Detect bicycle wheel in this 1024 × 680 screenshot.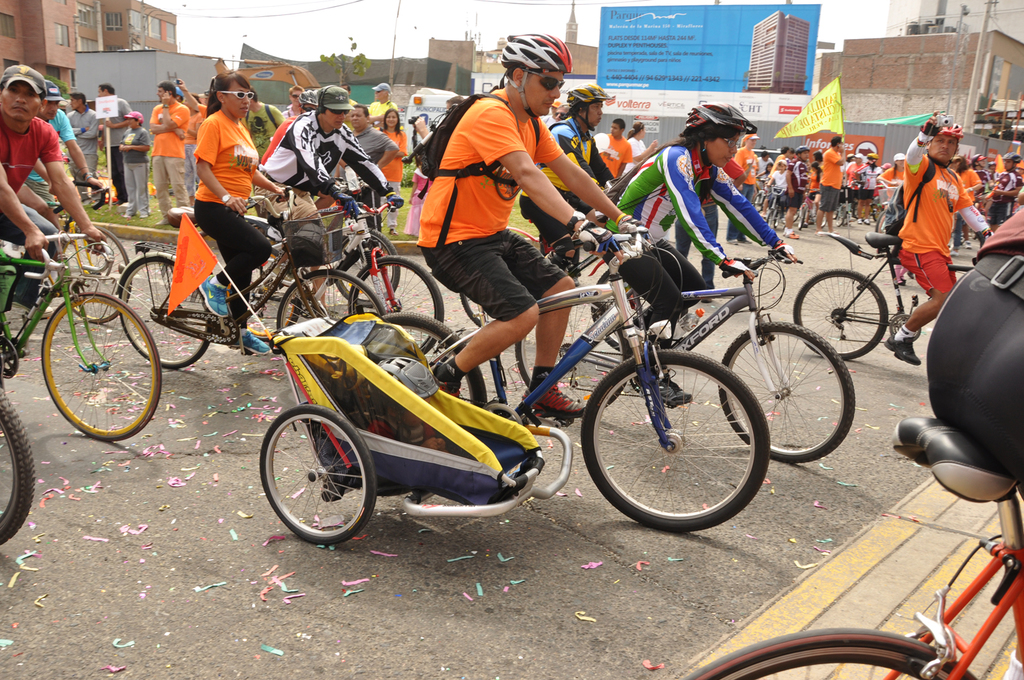
Detection: (798, 207, 808, 229).
